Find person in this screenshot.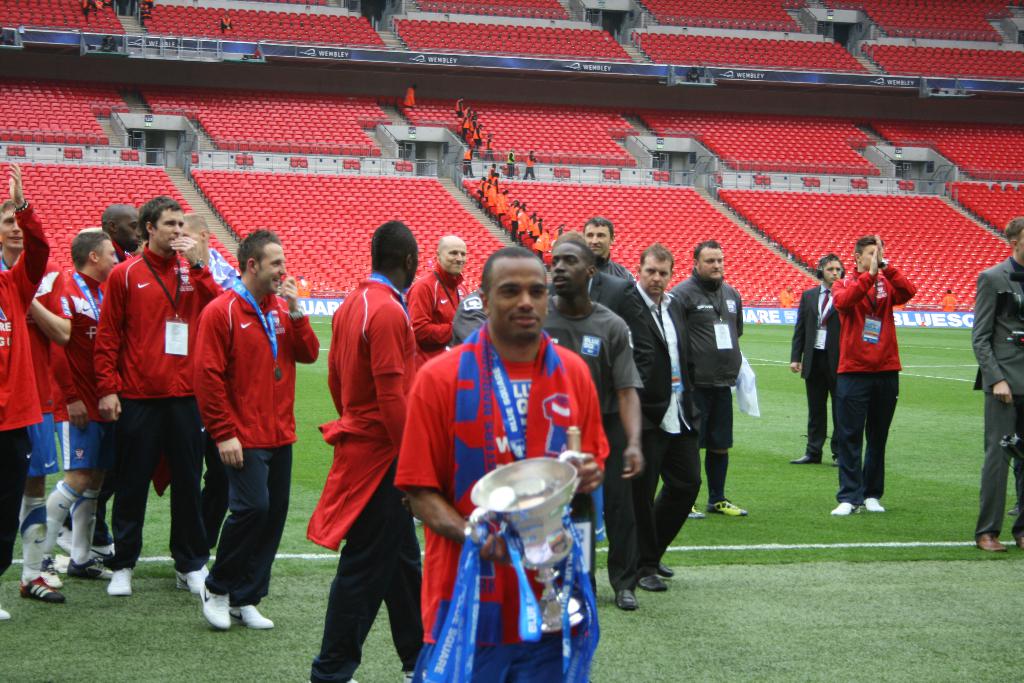
The bounding box for person is select_region(821, 225, 914, 529).
